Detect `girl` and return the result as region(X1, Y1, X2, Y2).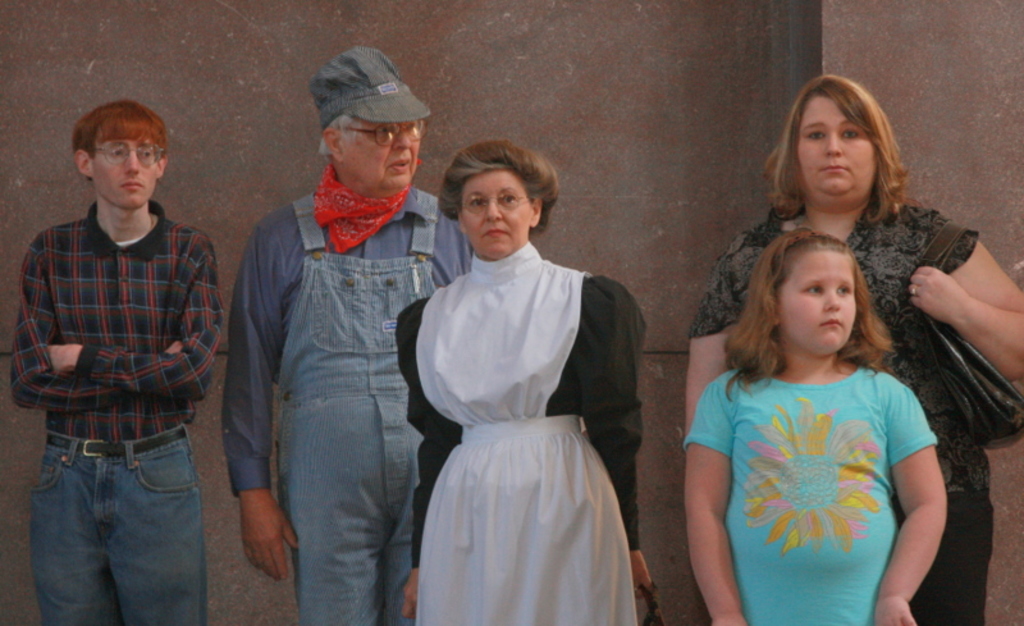
region(685, 227, 950, 625).
